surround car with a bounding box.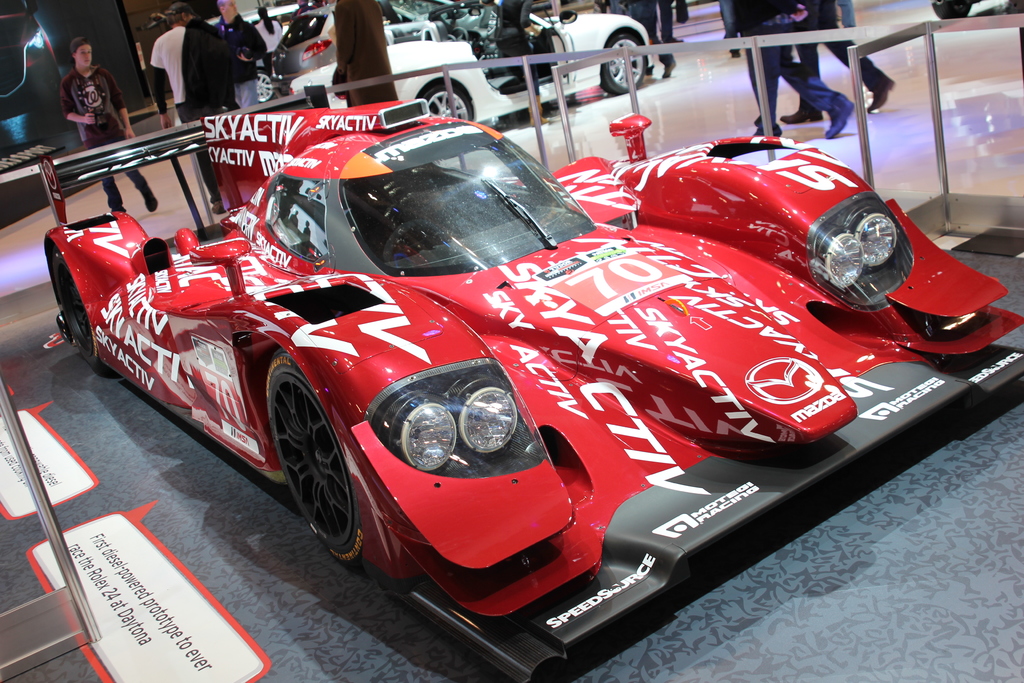
pyautogui.locateOnScreen(205, 1, 299, 62).
